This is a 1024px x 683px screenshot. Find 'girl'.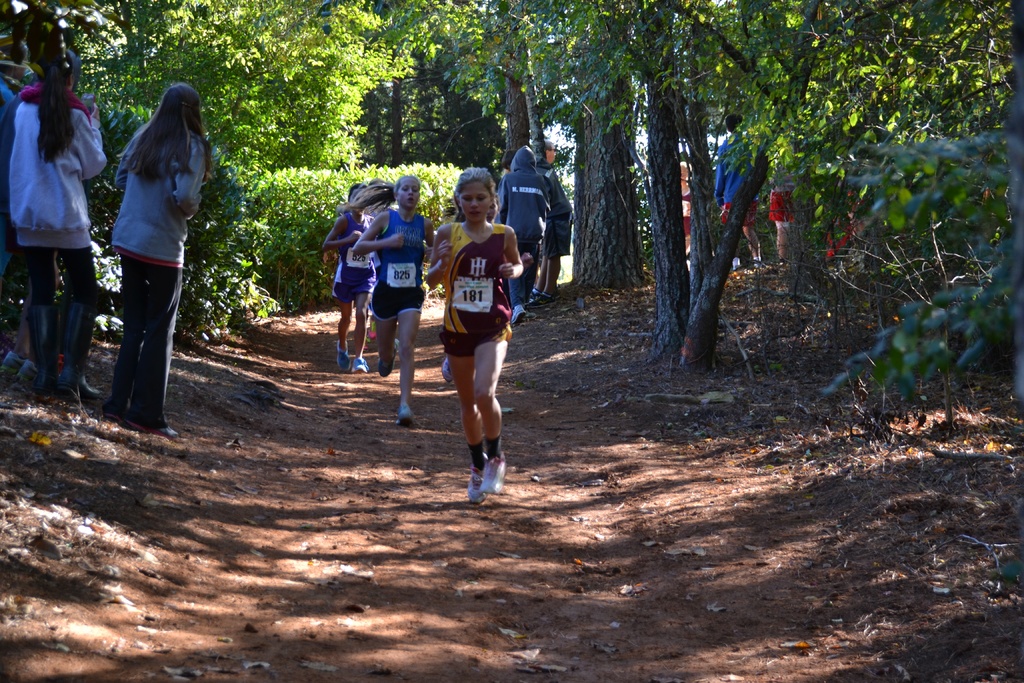
Bounding box: l=347, t=177, r=438, b=427.
